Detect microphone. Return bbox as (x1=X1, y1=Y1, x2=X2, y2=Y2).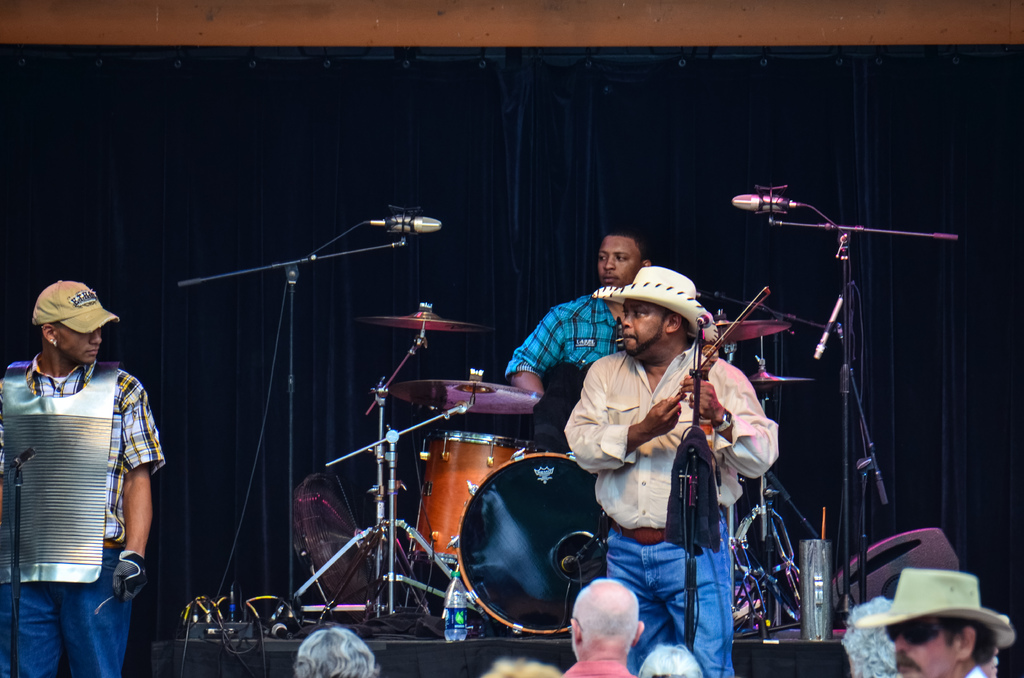
(x1=729, y1=191, x2=801, y2=223).
